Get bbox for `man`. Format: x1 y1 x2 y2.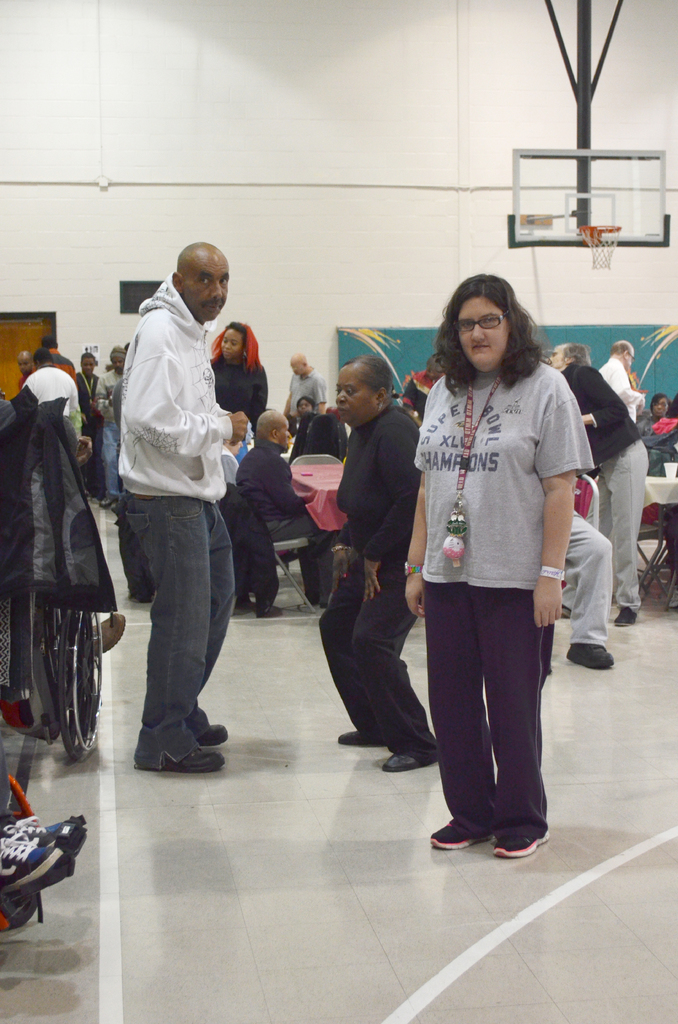
548 340 644 627.
